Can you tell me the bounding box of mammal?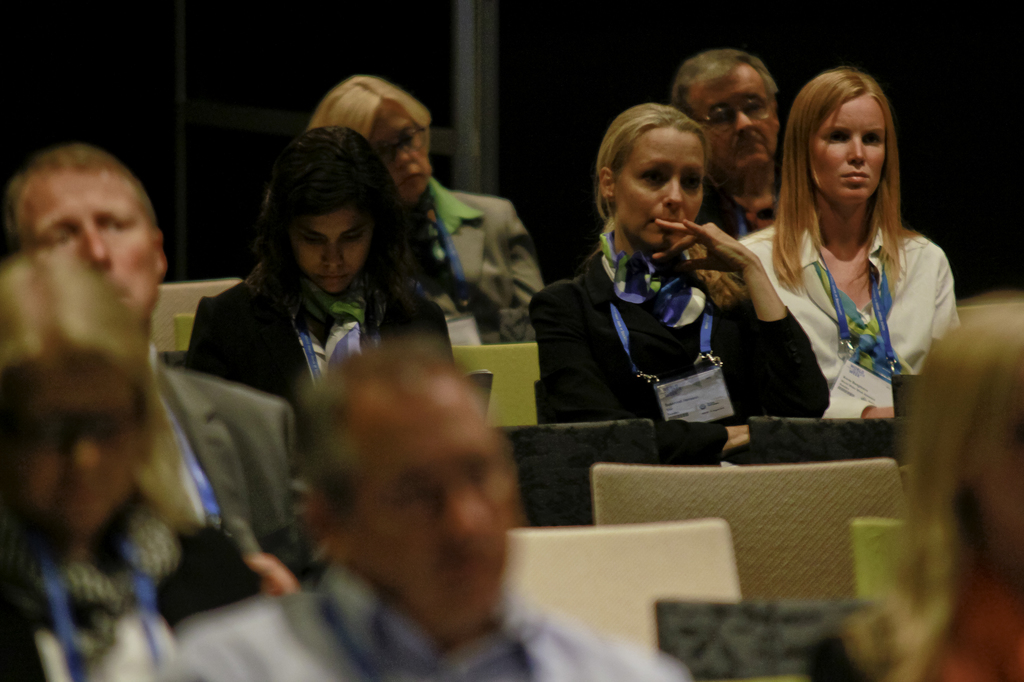
select_region(525, 102, 813, 443).
